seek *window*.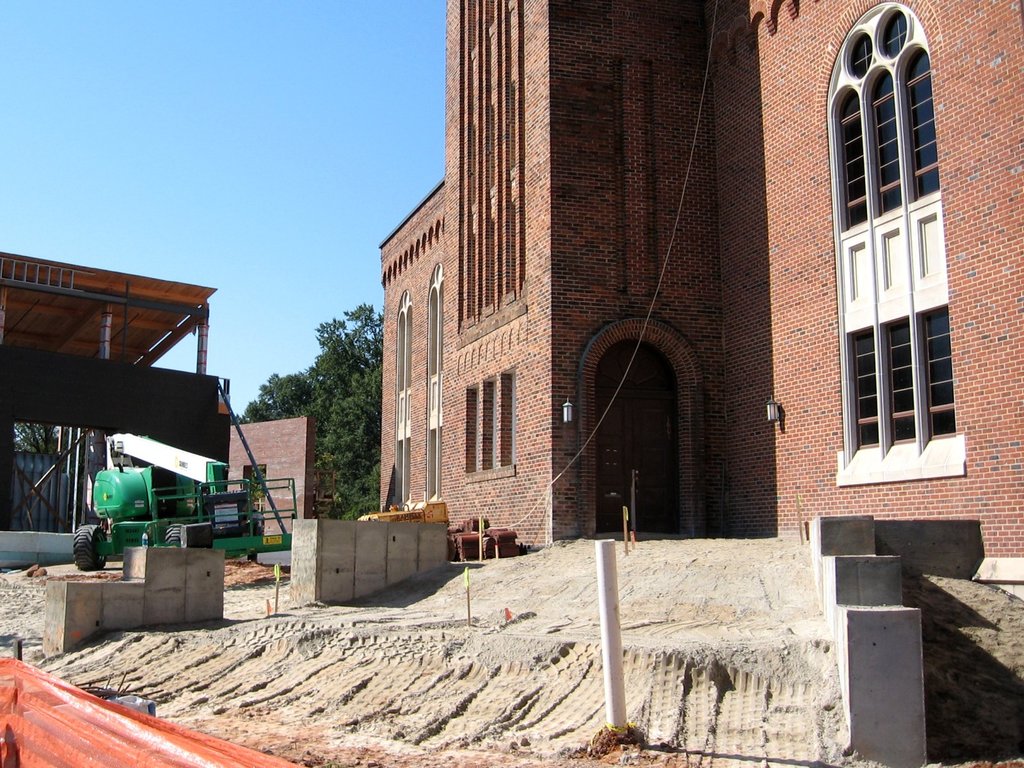
select_region(392, 289, 416, 511).
